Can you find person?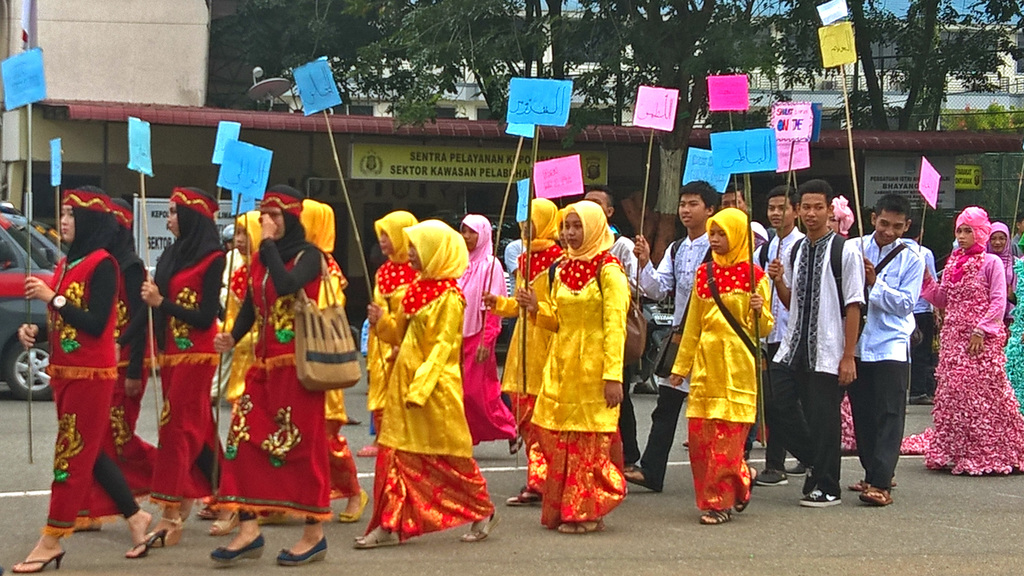
Yes, bounding box: x1=214, y1=191, x2=330, y2=572.
